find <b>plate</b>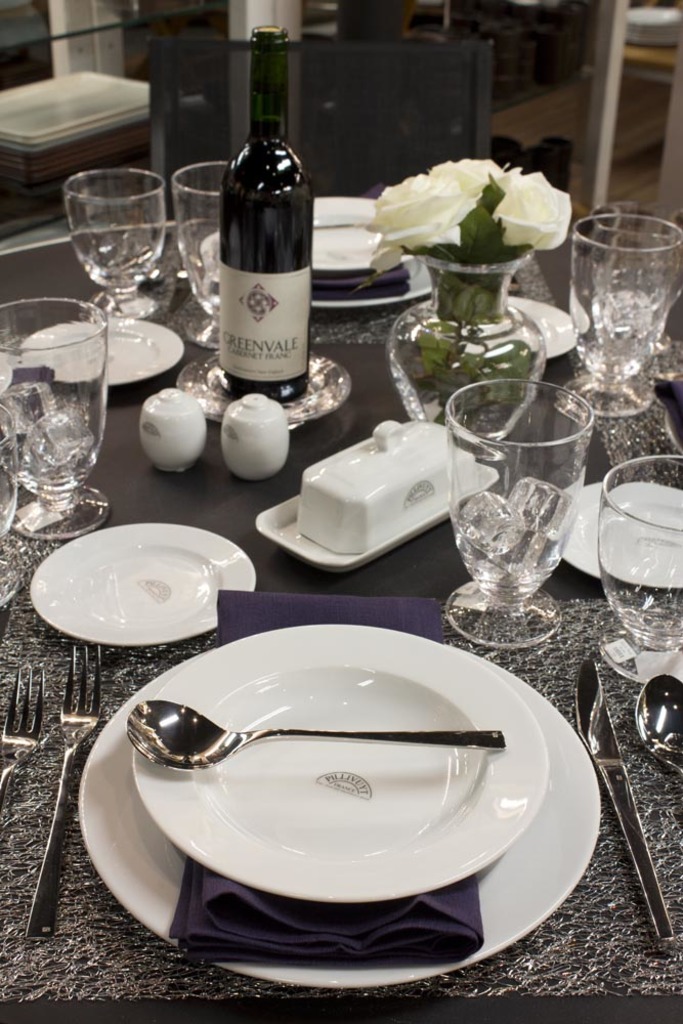
[left=312, top=195, right=434, bottom=304]
